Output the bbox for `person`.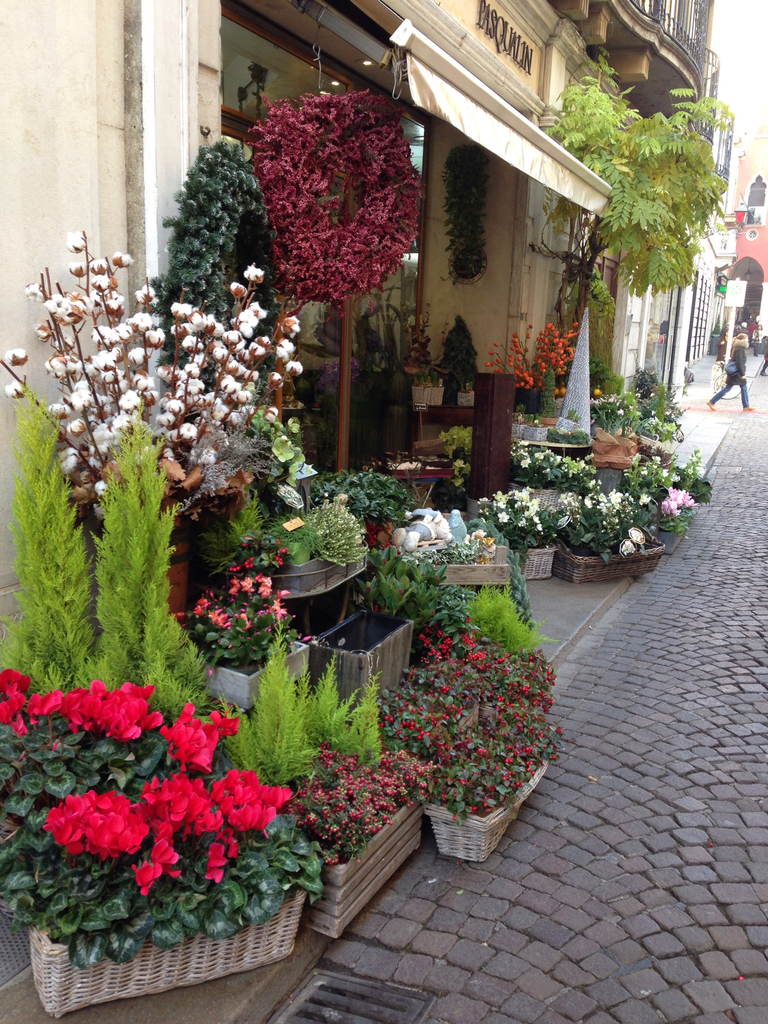
[x1=755, y1=333, x2=767, y2=378].
